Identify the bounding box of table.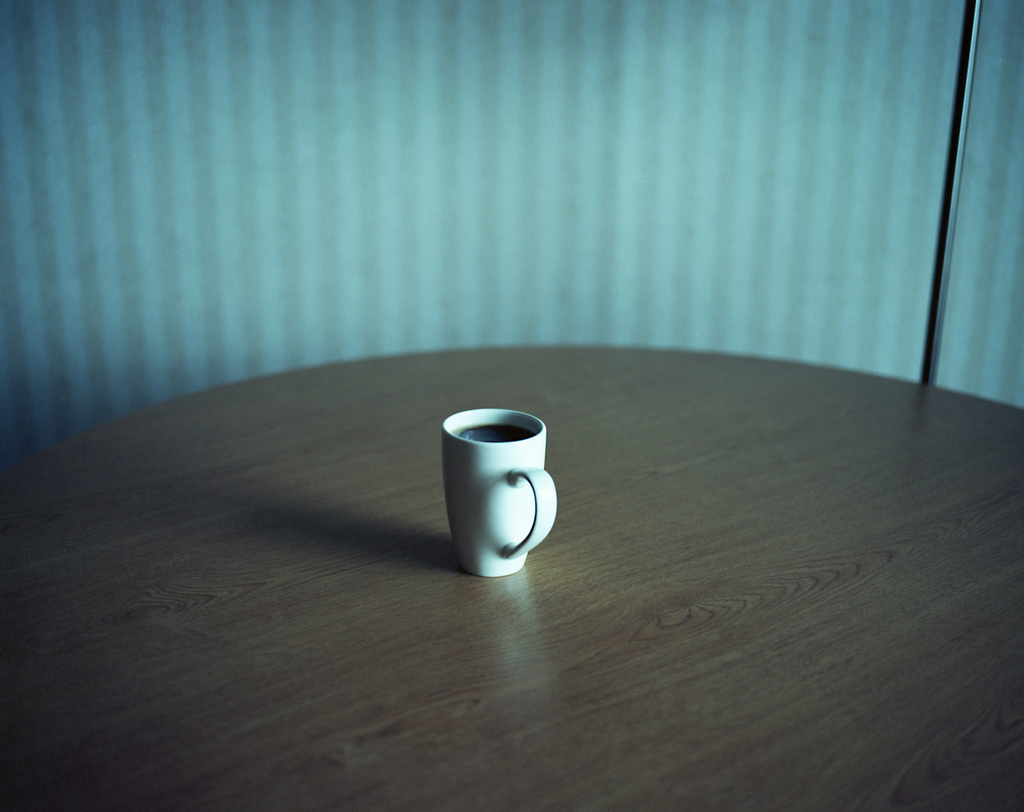
bbox(0, 347, 1023, 811).
